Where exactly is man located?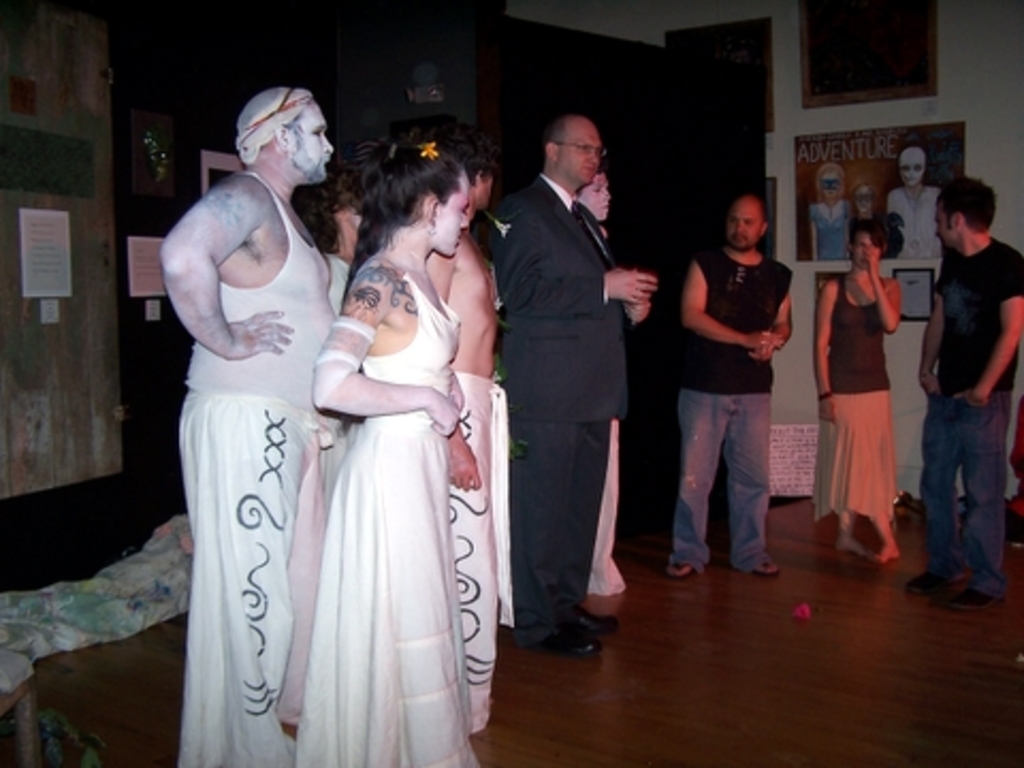
Its bounding box is crop(471, 81, 657, 670).
